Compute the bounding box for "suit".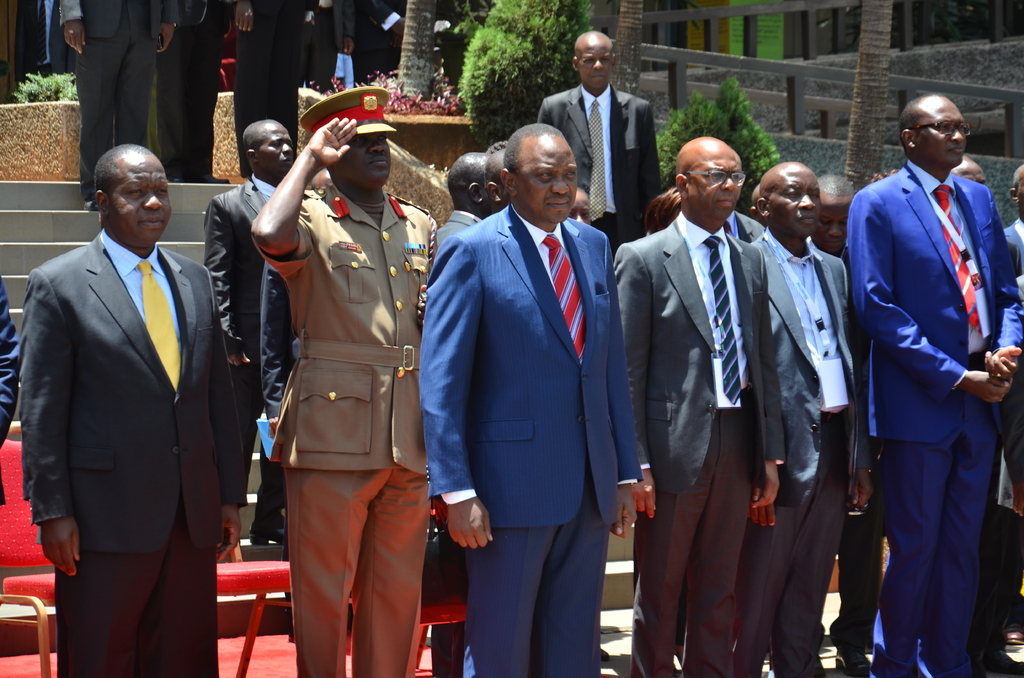
{"x1": 721, "y1": 211, "x2": 767, "y2": 243}.
